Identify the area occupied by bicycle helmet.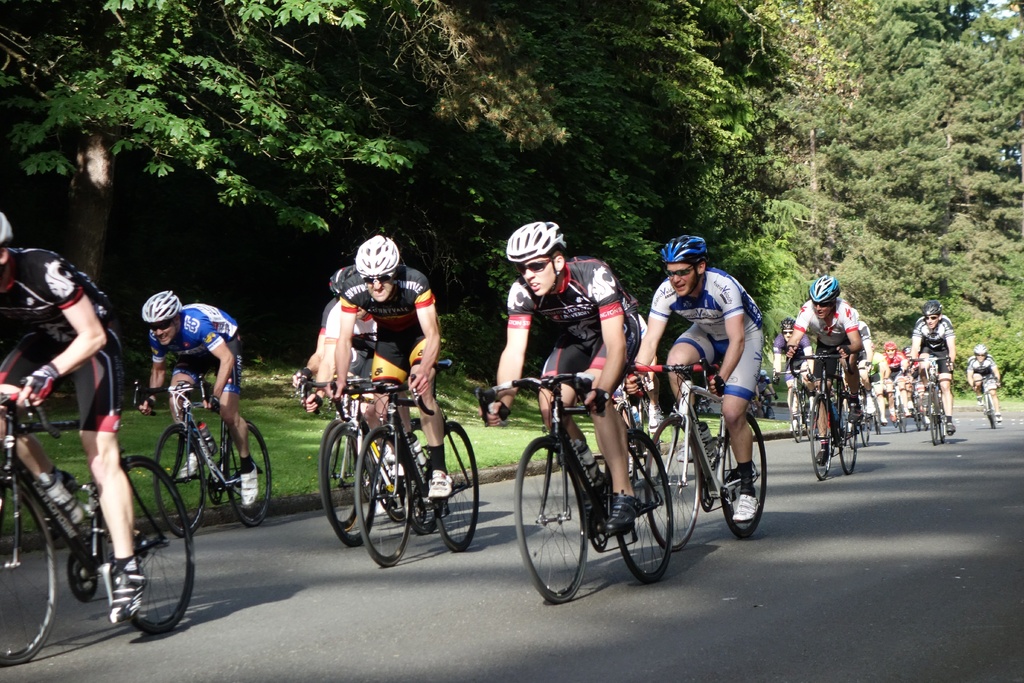
Area: <box>330,265,355,300</box>.
